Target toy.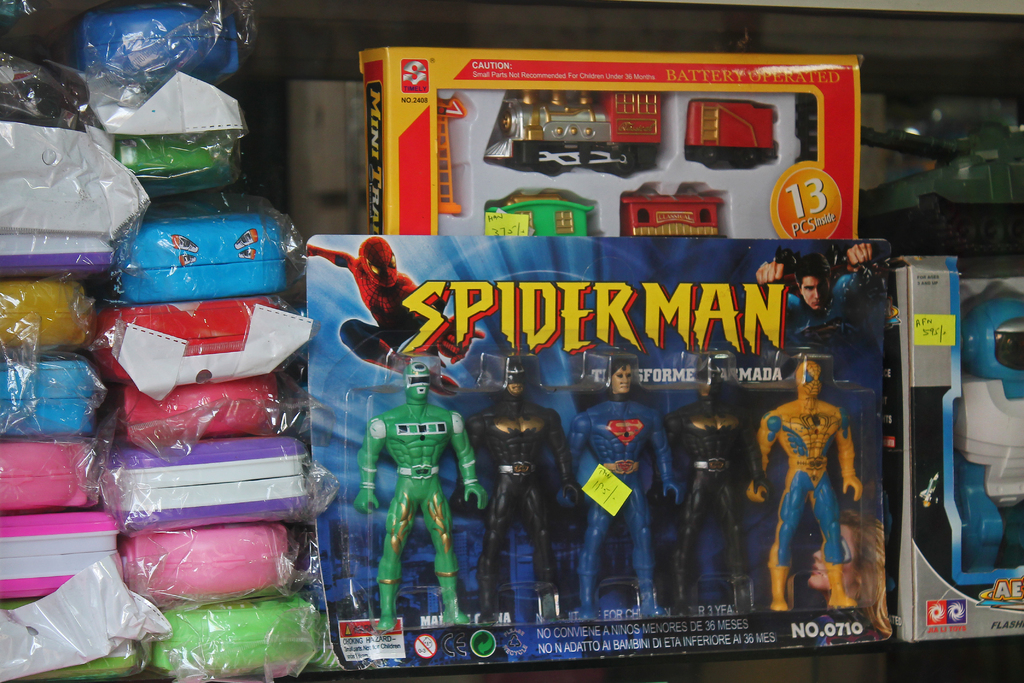
Target region: detection(687, 101, 776, 171).
